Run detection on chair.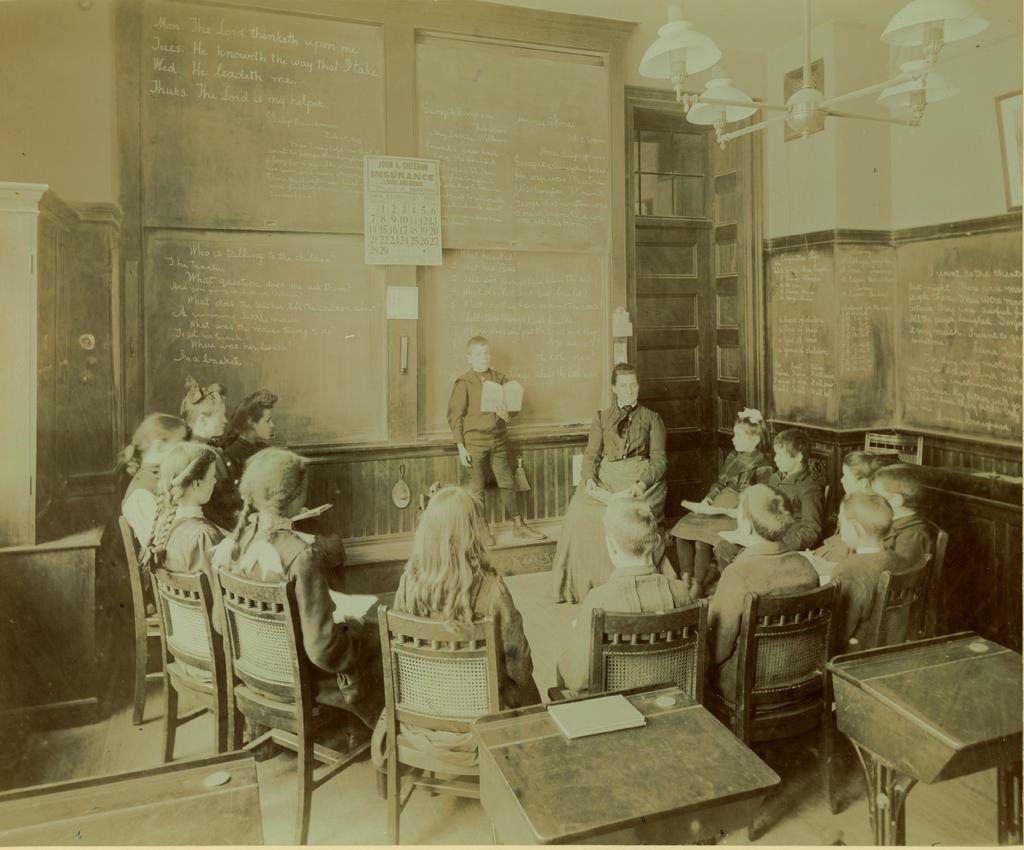
Result: <bbox>705, 577, 842, 843</bbox>.
